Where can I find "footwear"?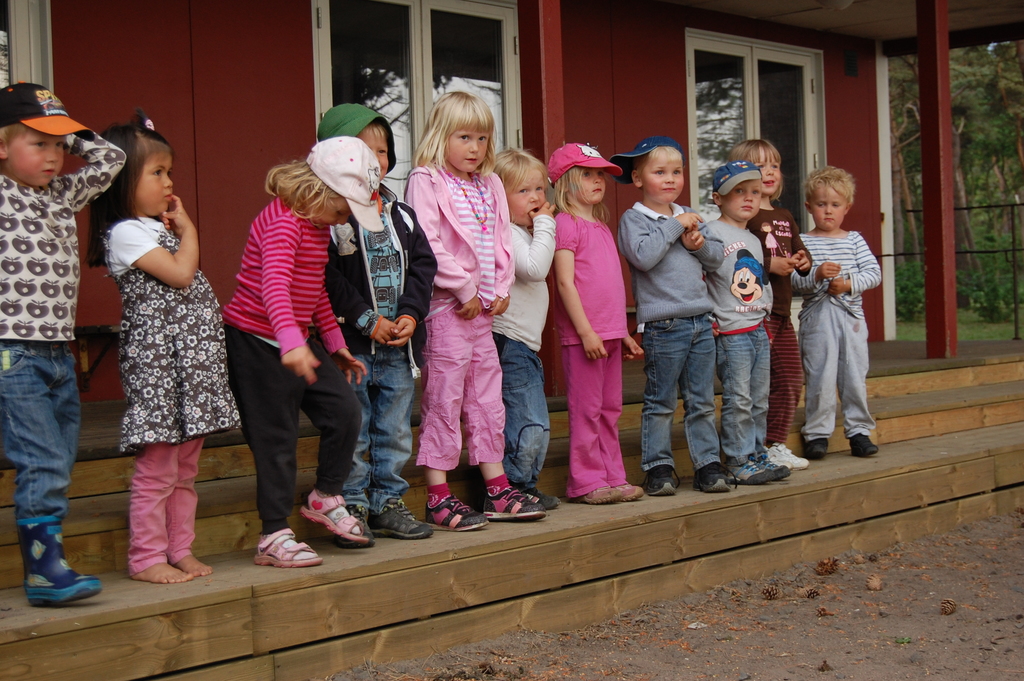
You can find it at select_region(14, 533, 76, 614).
